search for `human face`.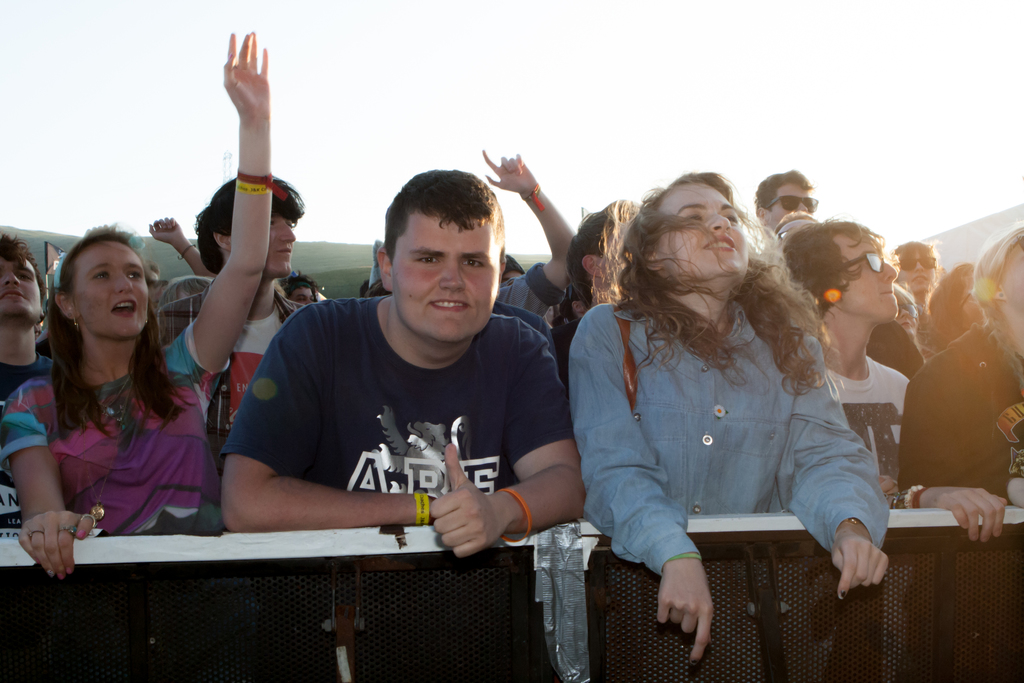
Found at 767 183 813 231.
